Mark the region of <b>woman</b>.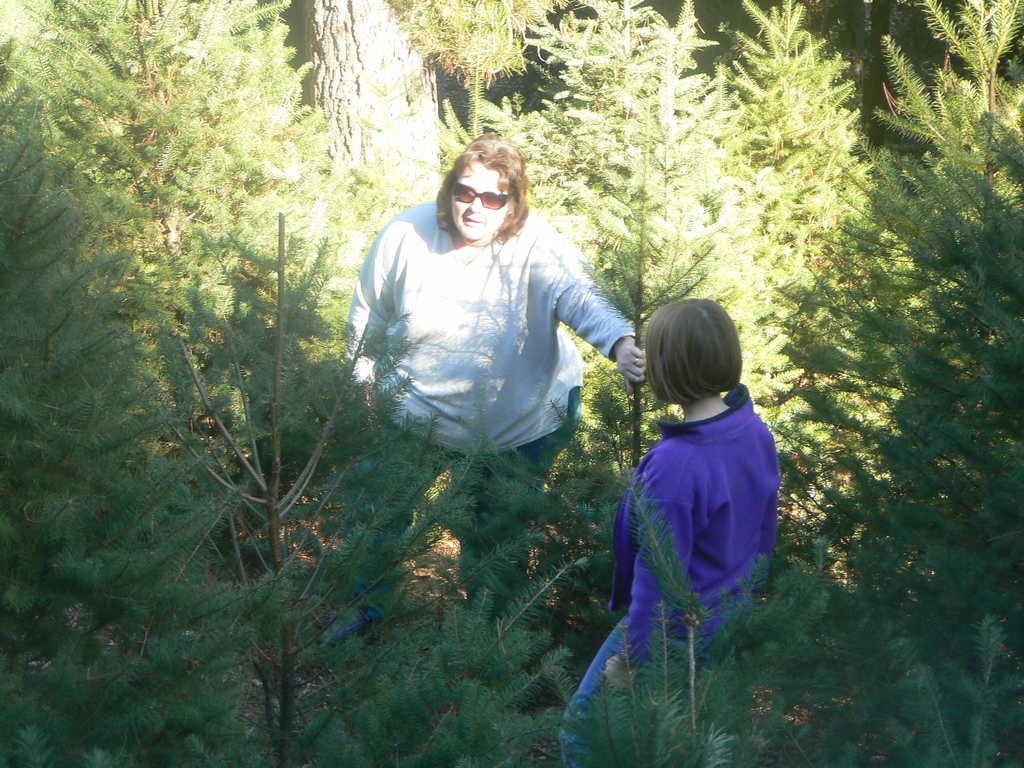
Region: [left=348, top=138, right=637, bottom=520].
